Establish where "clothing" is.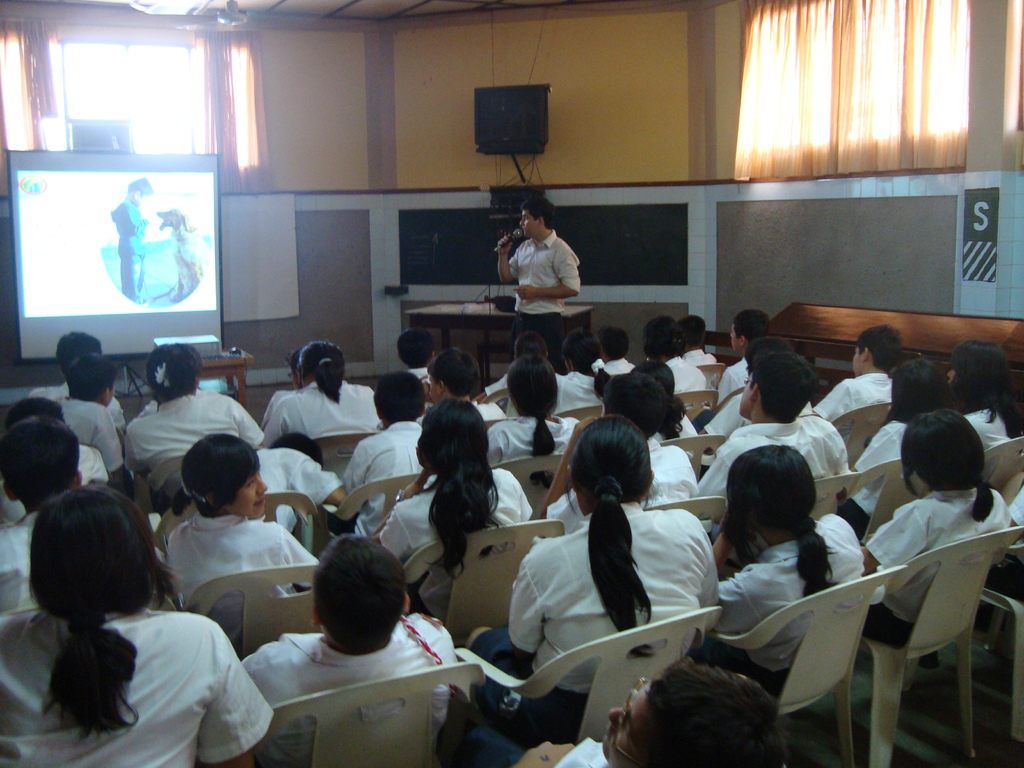
Established at BBox(111, 198, 147, 294).
